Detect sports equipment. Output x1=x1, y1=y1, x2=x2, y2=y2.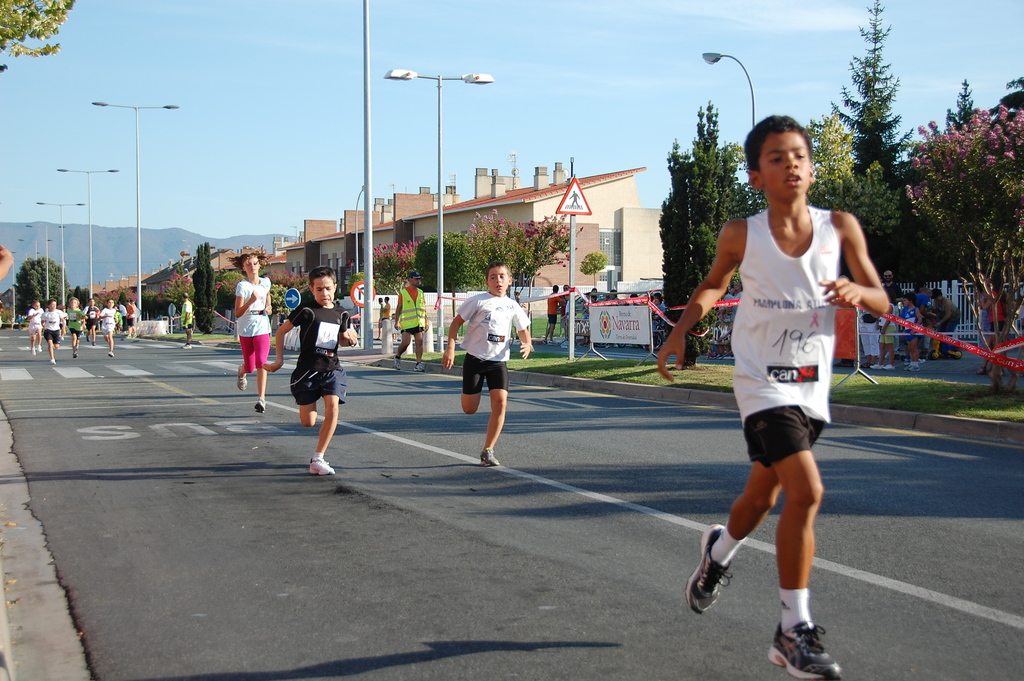
x1=767, y1=625, x2=844, y2=679.
